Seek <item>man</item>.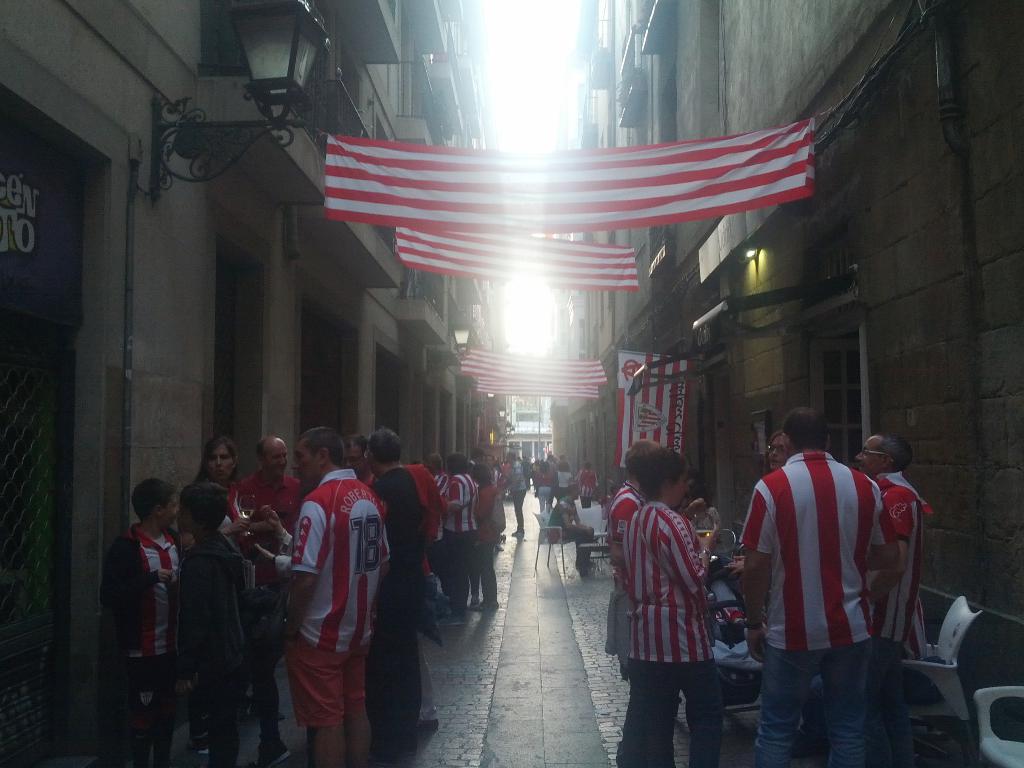
box=[234, 435, 307, 726].
